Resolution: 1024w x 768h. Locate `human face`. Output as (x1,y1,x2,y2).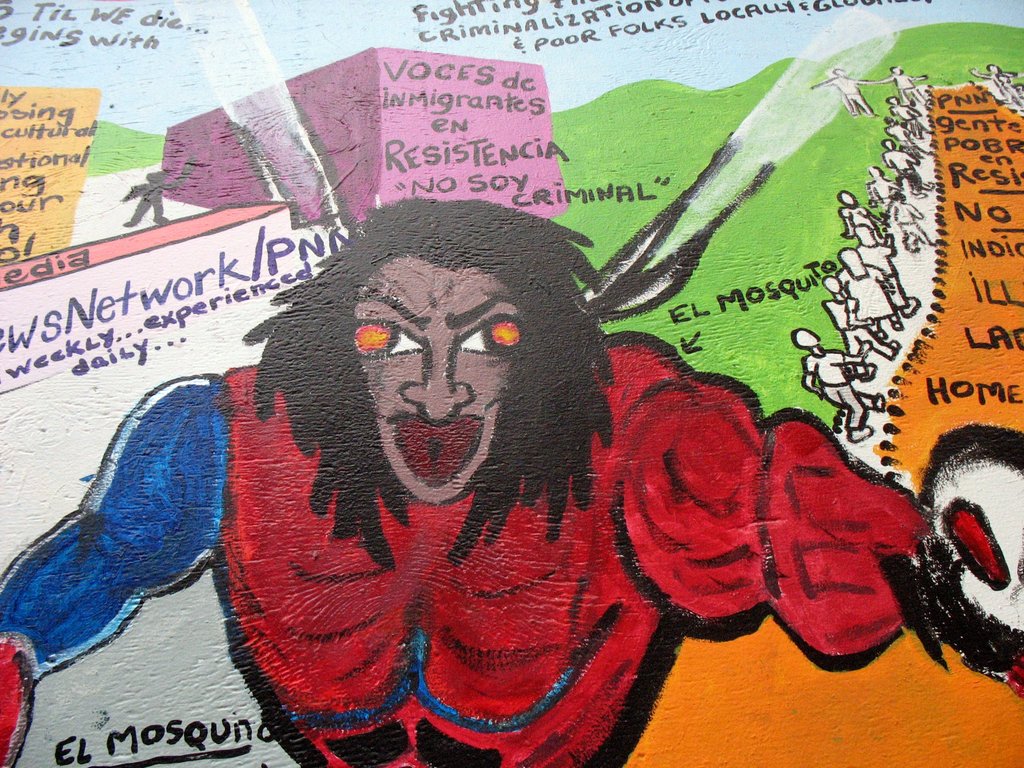
(341,278,536,517).
